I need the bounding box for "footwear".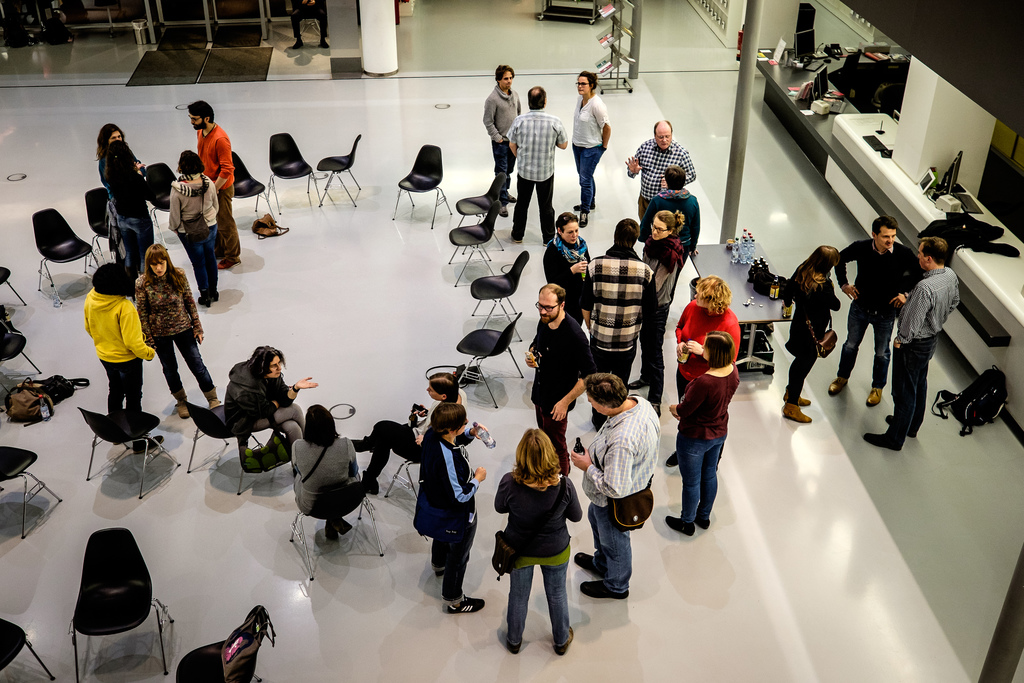
Here it is: [204, 389, 221, 415].
